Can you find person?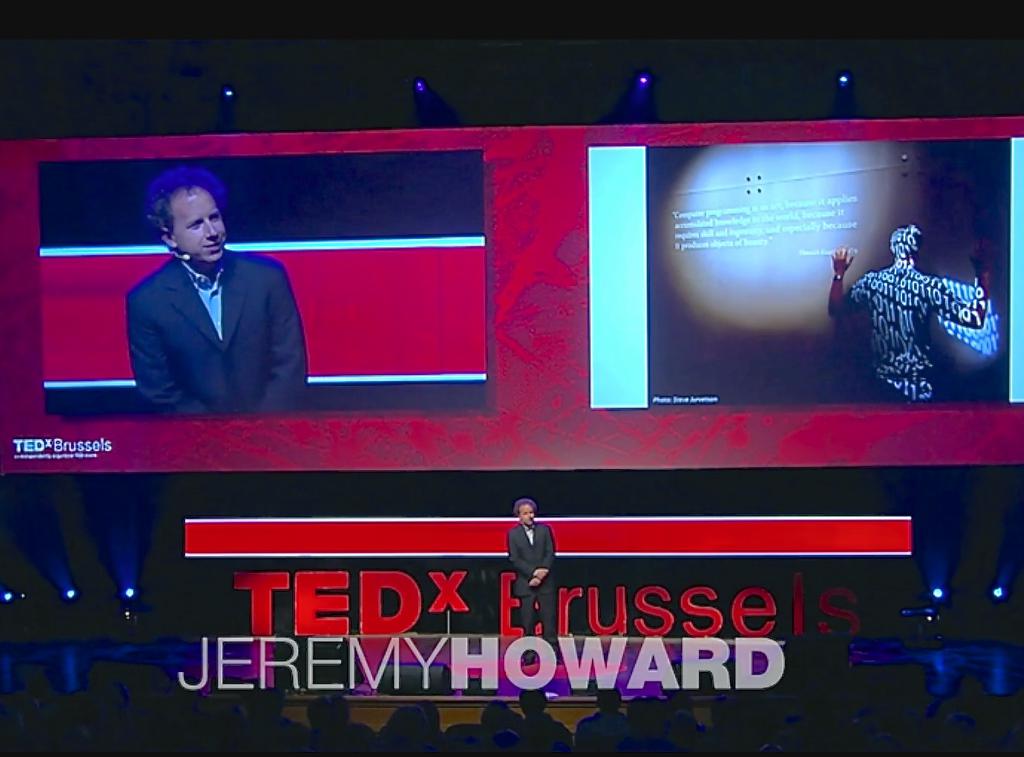
Yes, bounding box: (left=826, top=218, right=994, bottom=405).
